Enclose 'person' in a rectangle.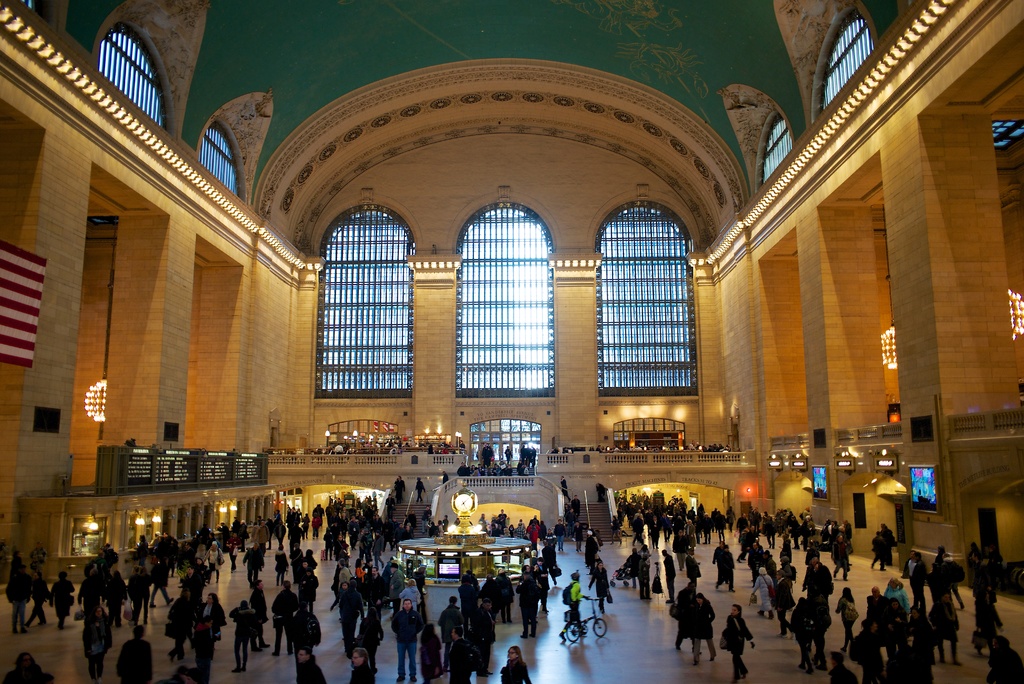
684/548/702/589.
